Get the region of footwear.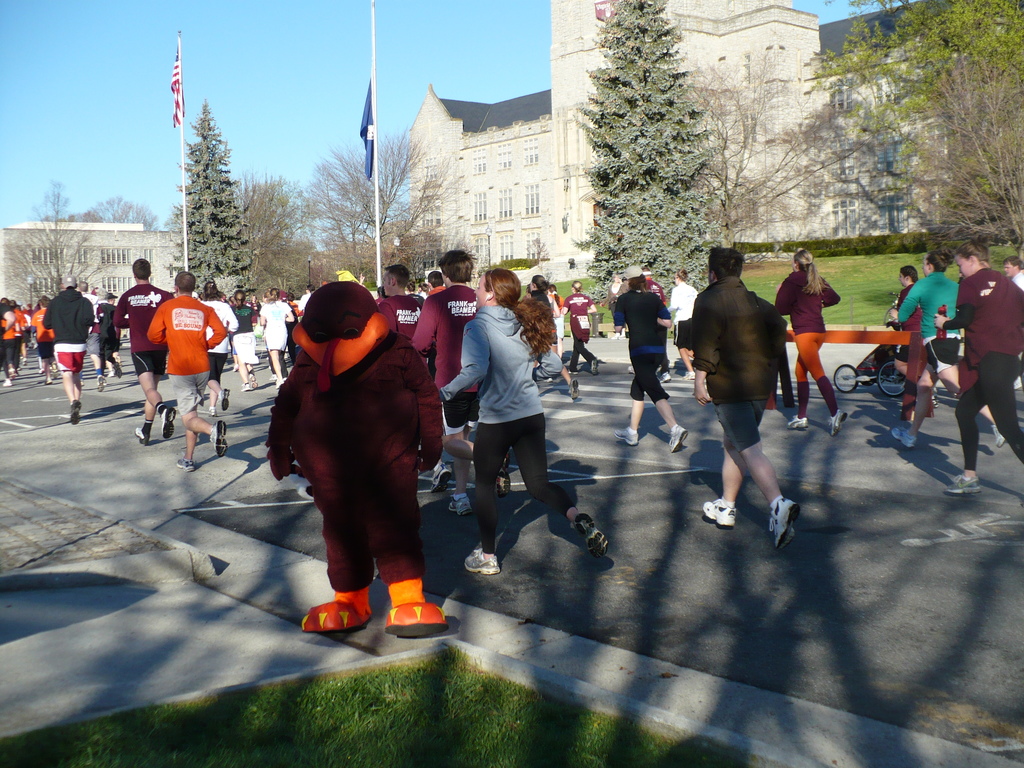
select_region(891, 427, 923, 449).
